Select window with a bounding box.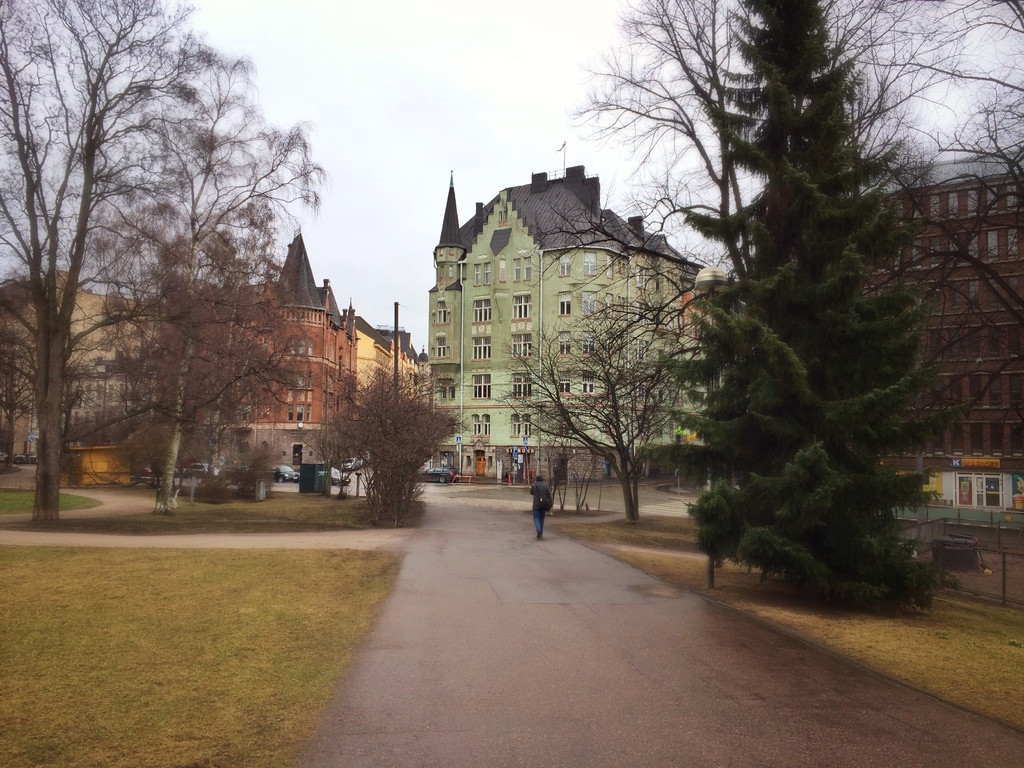
box(526, 260, 527, 277).
